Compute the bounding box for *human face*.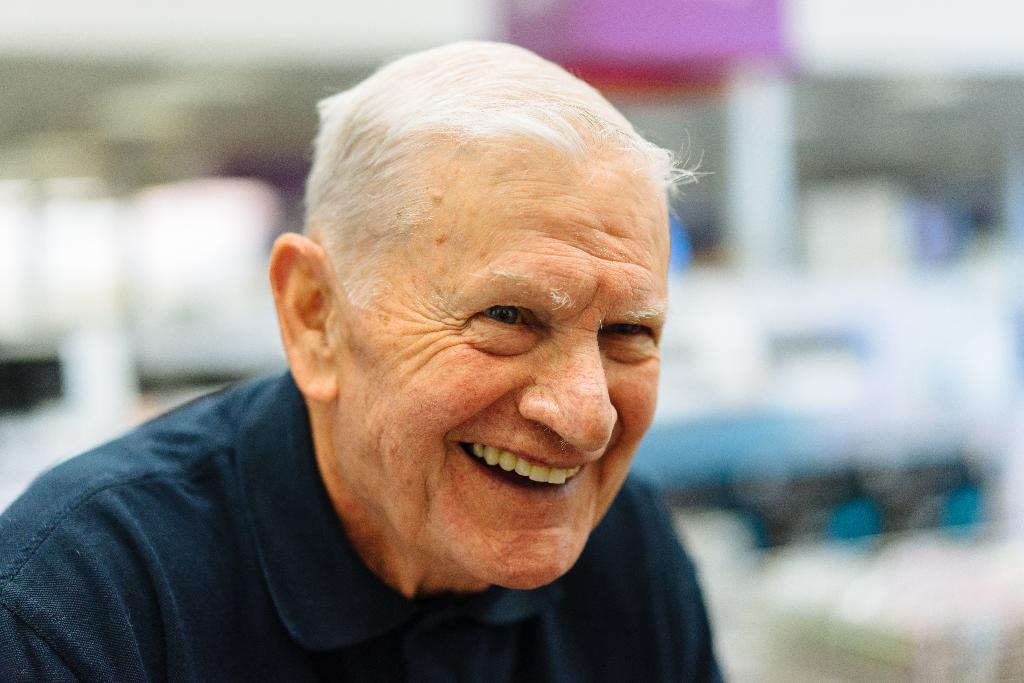
{"left": 342, "top": 138, "right": 666, "bottom": 586}.
